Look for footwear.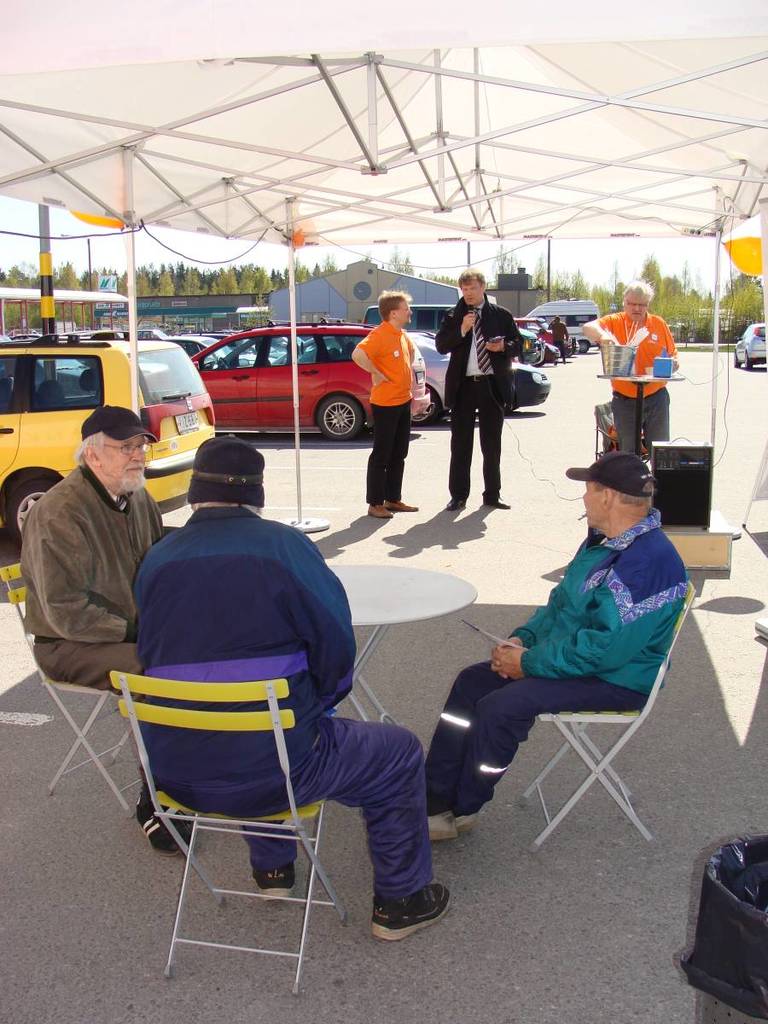
Found: x1=487, y1=486, x2=512, y2=507.
